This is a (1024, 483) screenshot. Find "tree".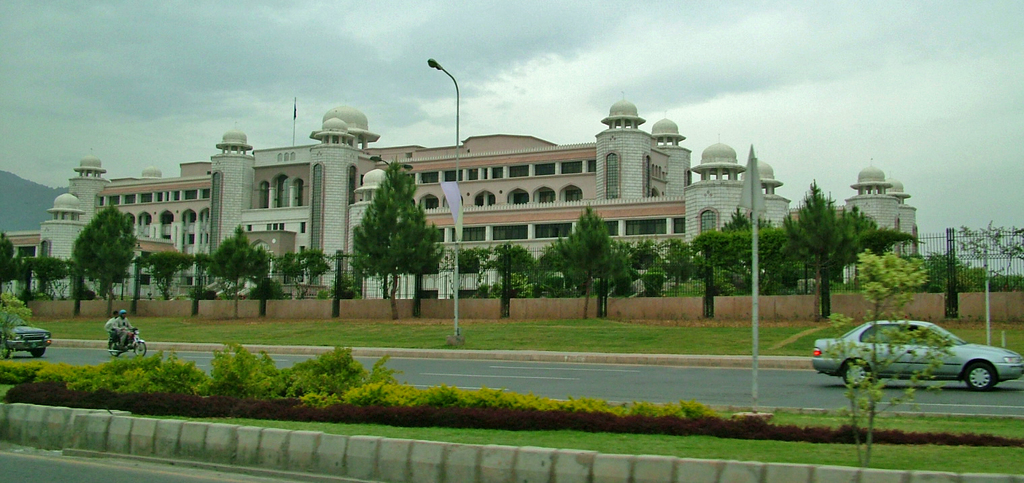
Bounding box: 352:154:451:321.
